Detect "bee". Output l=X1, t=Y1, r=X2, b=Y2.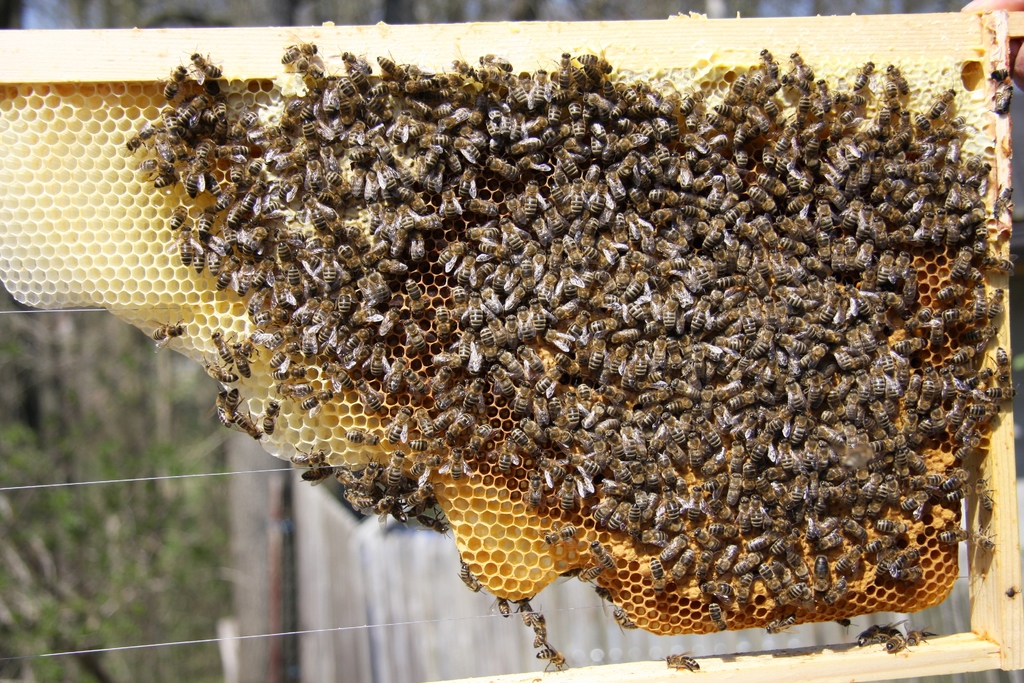
l=778, t=213, r=803, b=240.
